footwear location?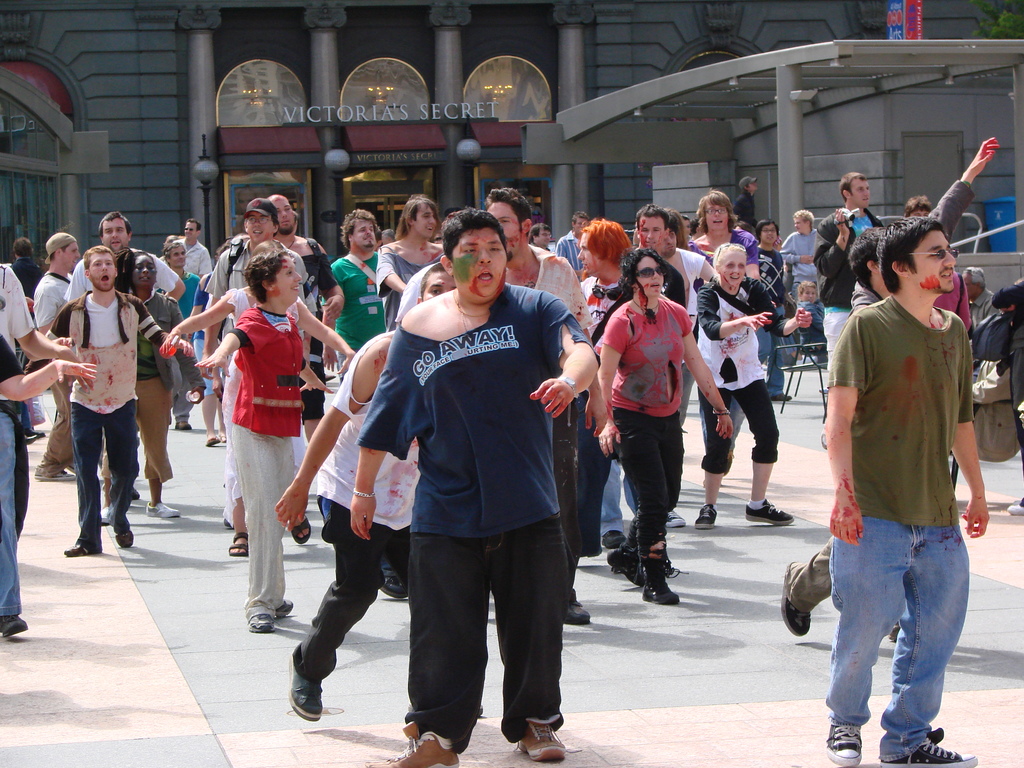
box=[136, 486, 143, 499]
